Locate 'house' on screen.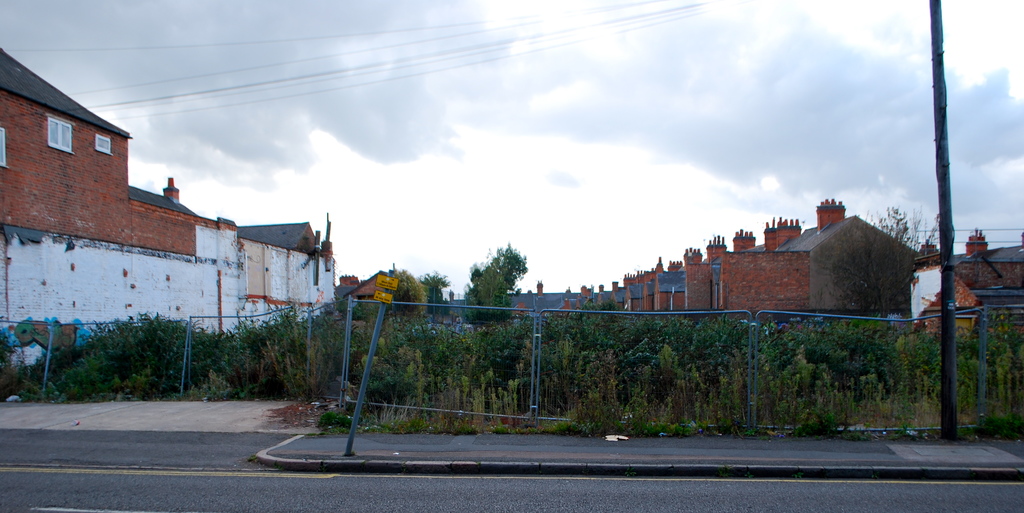
On screen at x1=621 y1=261 x2=666 y2=311.
